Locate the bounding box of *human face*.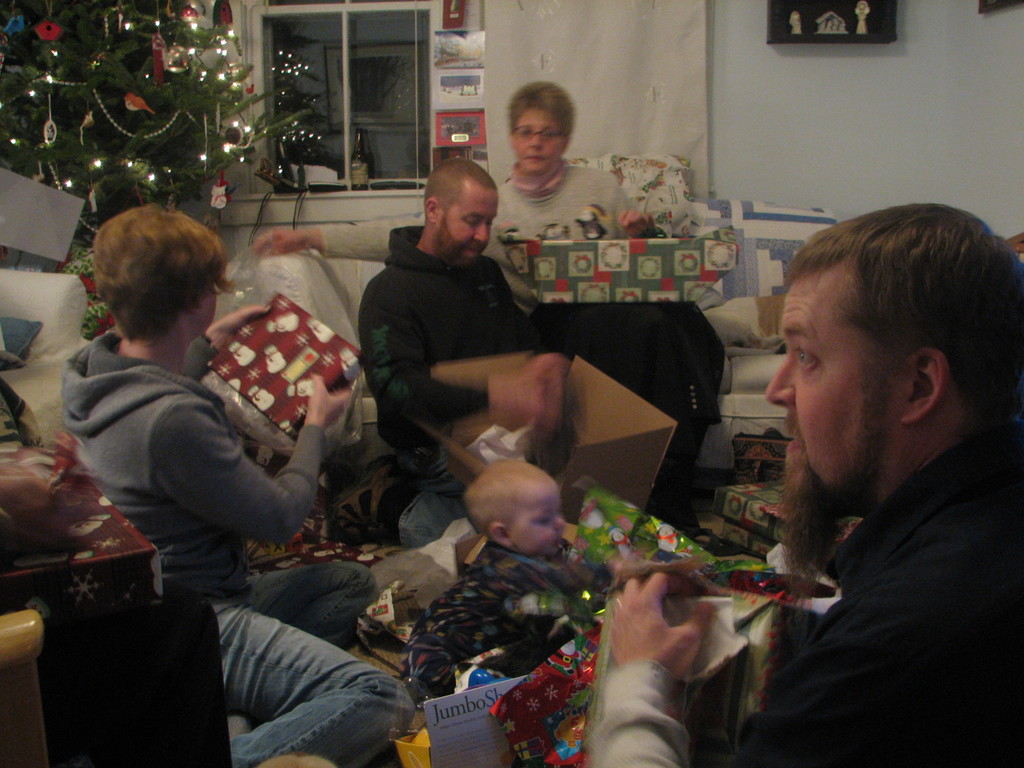
Bounding box: [x1=436, y1=178, x2=499, y2=269].
